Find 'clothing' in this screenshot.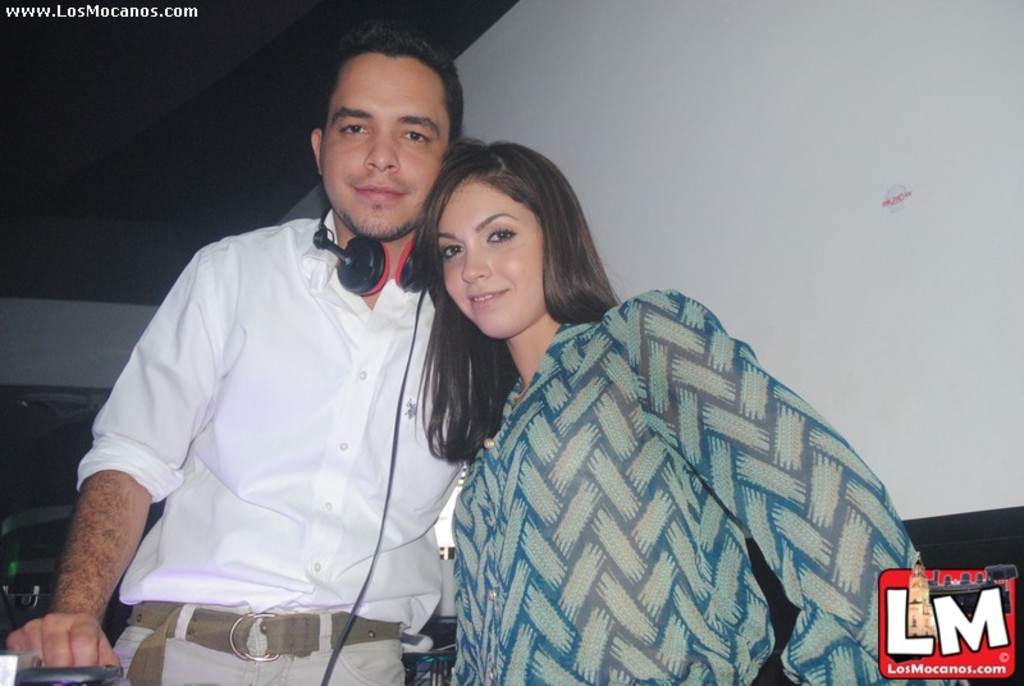
The bounding box for 'clothing' is 453, 288, 923, 685.
